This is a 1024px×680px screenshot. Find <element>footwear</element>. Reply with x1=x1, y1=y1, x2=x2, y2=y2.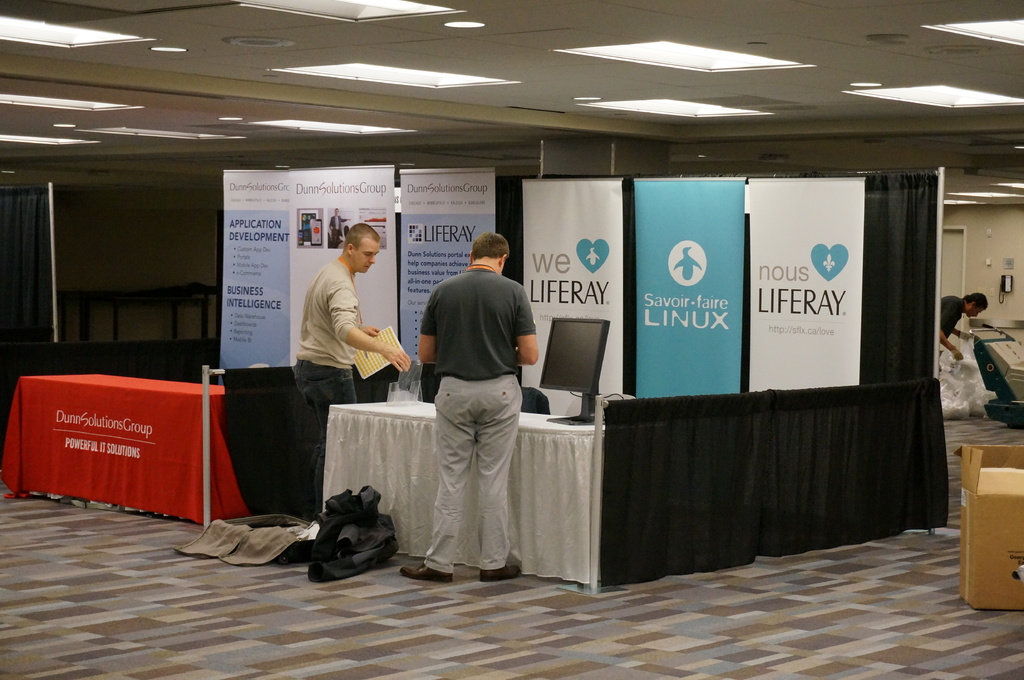
x1=476, y1=569, x2=518, y2=585.
